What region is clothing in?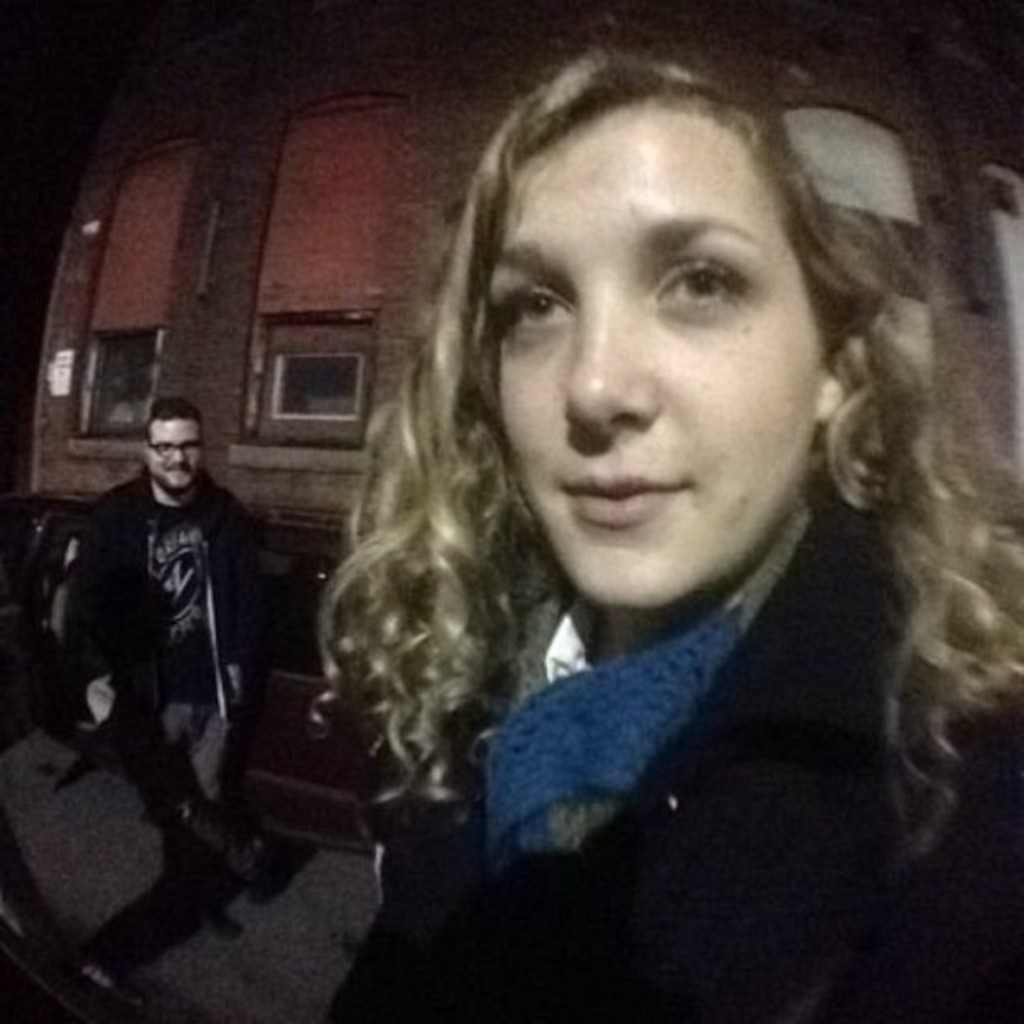
left=52, top=460, right=268, bottom=835.
